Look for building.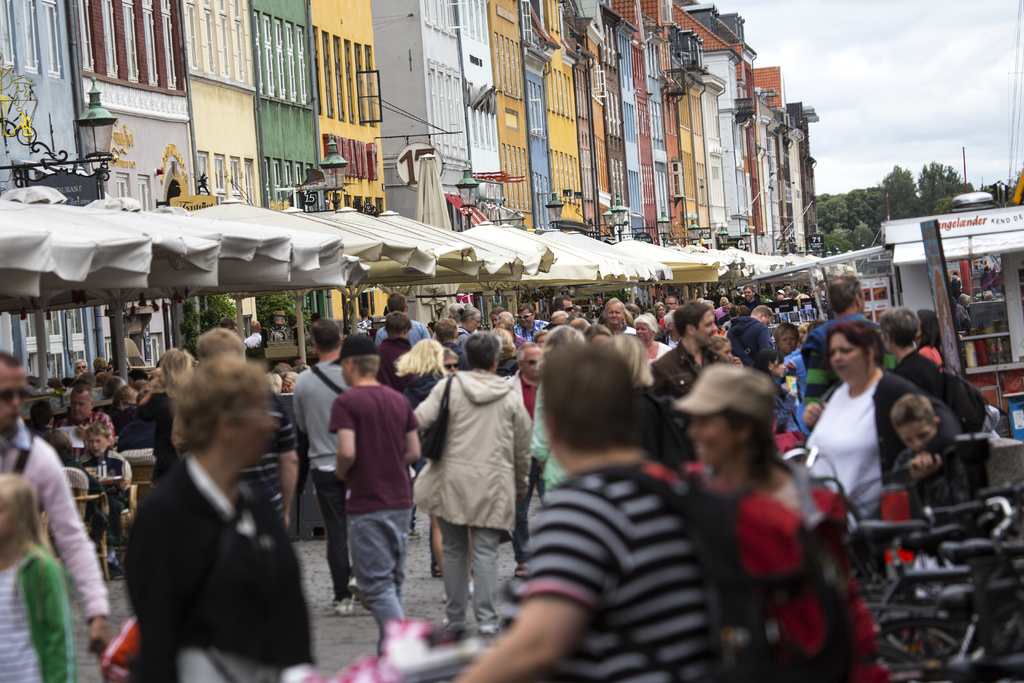
Found: 249/0/321/214.
